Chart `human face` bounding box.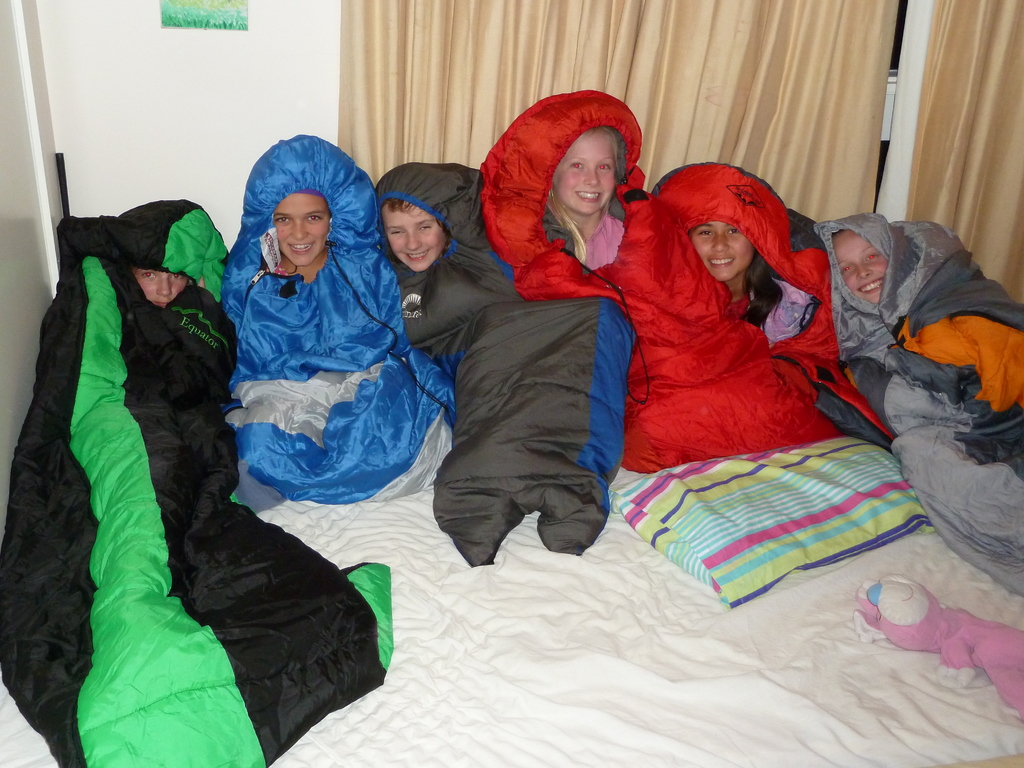
Charted: (x1=556, y1=127, x2=614, y2=210).
